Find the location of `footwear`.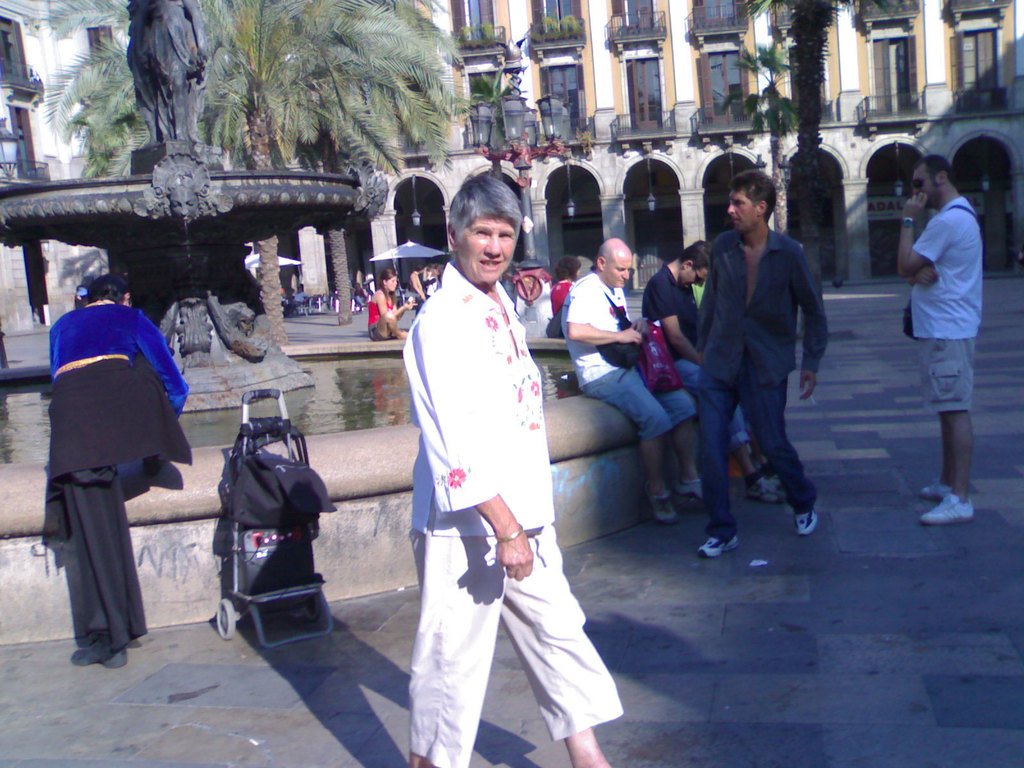
Location: (693,534,738,562).
